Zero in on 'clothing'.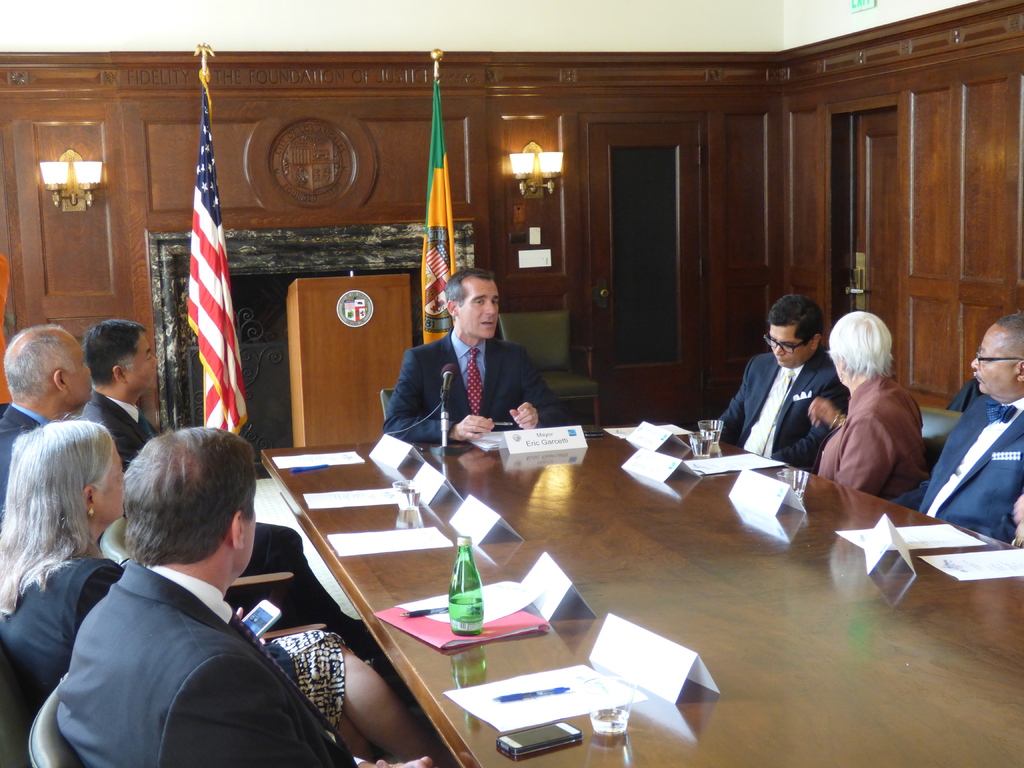
Zeroed in: 704/349/850/477.
